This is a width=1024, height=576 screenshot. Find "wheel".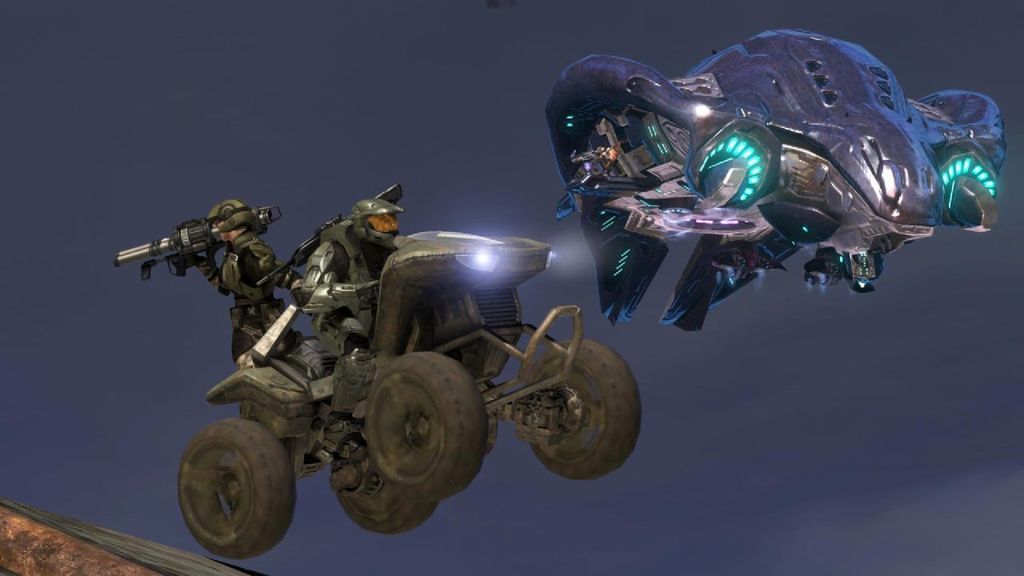
Bounding box: region(328, 429, 440, 538).
